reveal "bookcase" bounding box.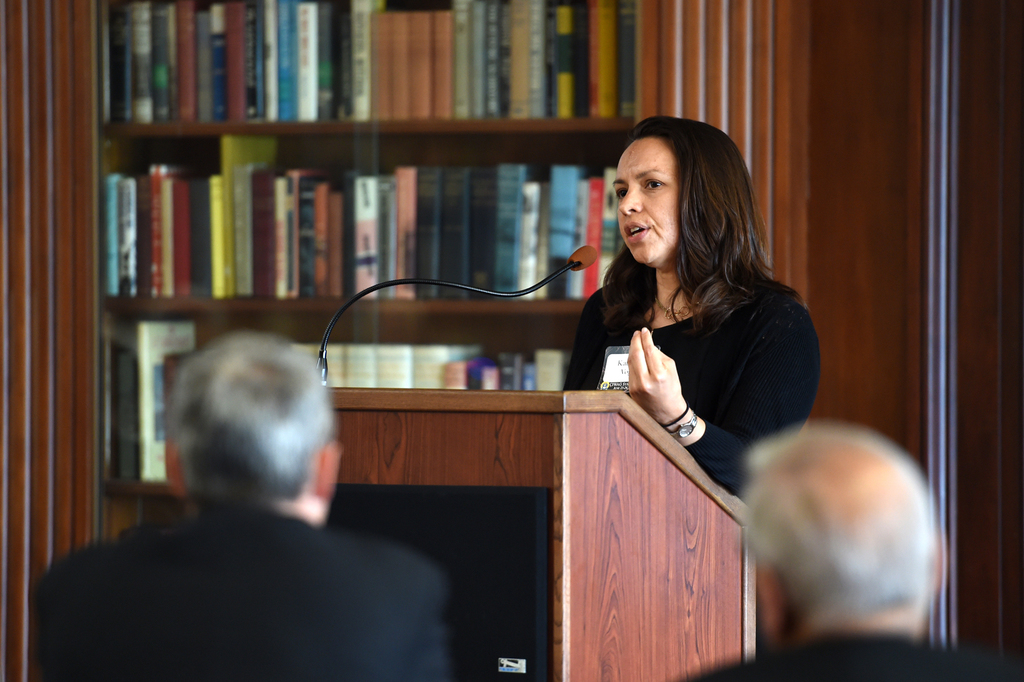
Revealed: BBox(0, 0, 774, 615).
